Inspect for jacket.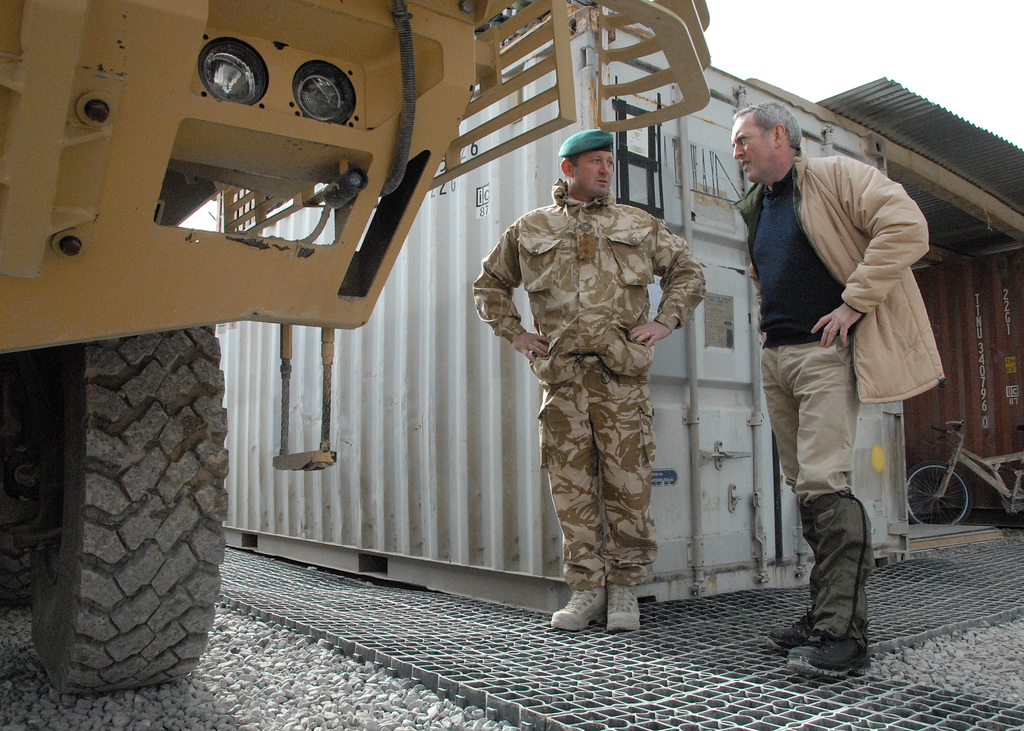
Inspection: {"left": 756, "top": 138, "right": 956, "bottom": 392}.
